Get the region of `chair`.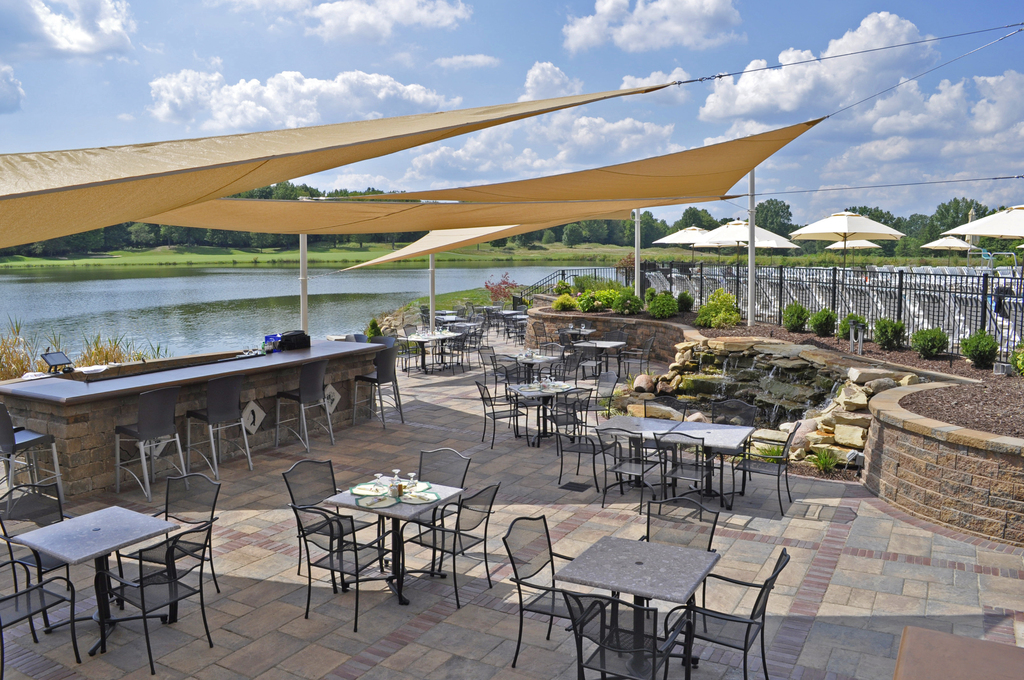
<region>0, 482, 105, 628</region>.
